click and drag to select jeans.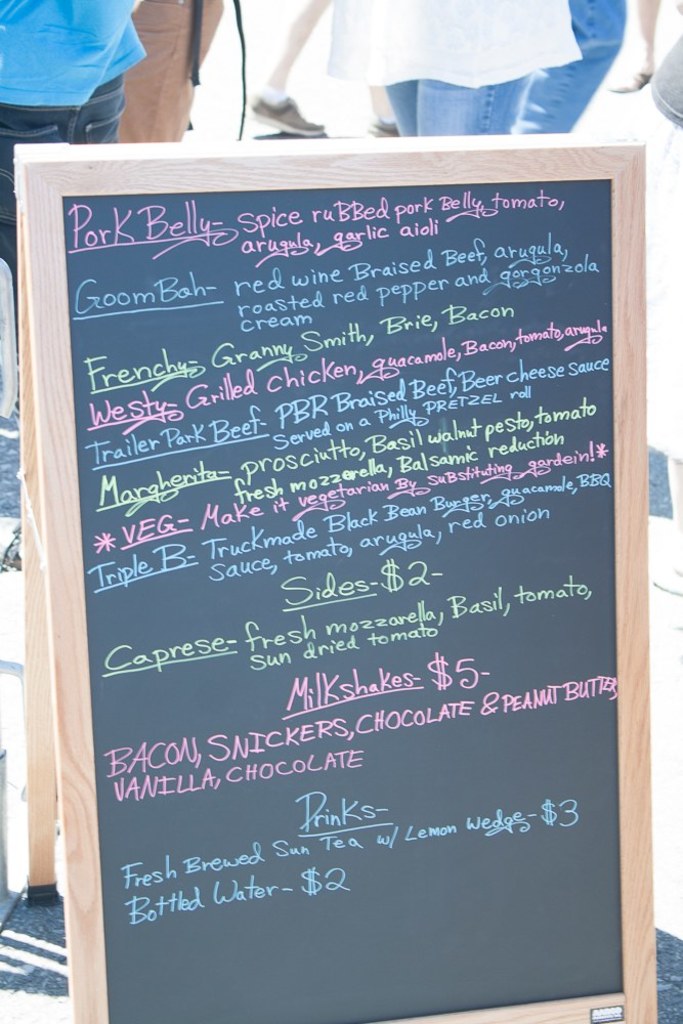
Selection: box=[515, 0, 626, 132].
